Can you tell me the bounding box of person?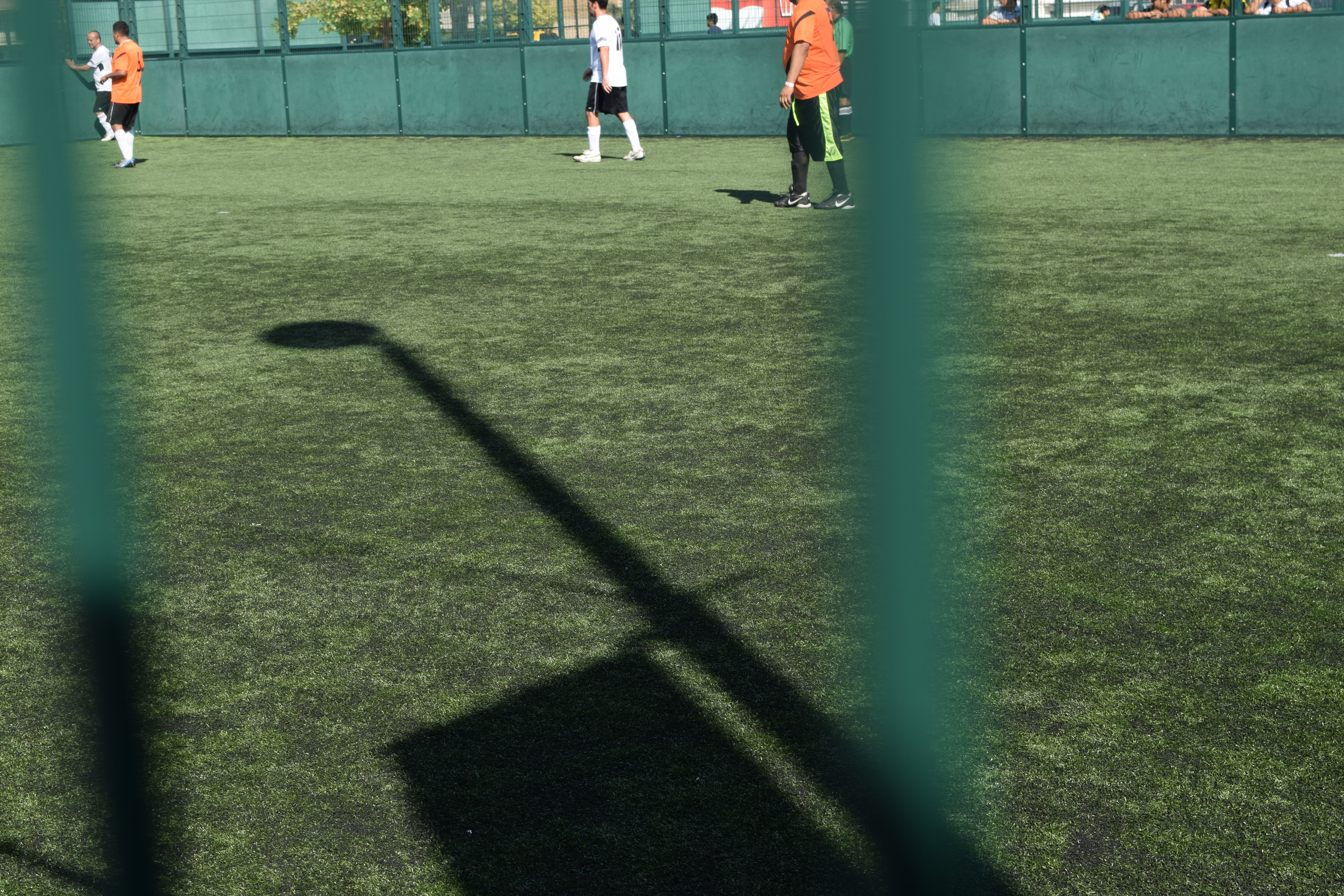
206 0 295 6.
